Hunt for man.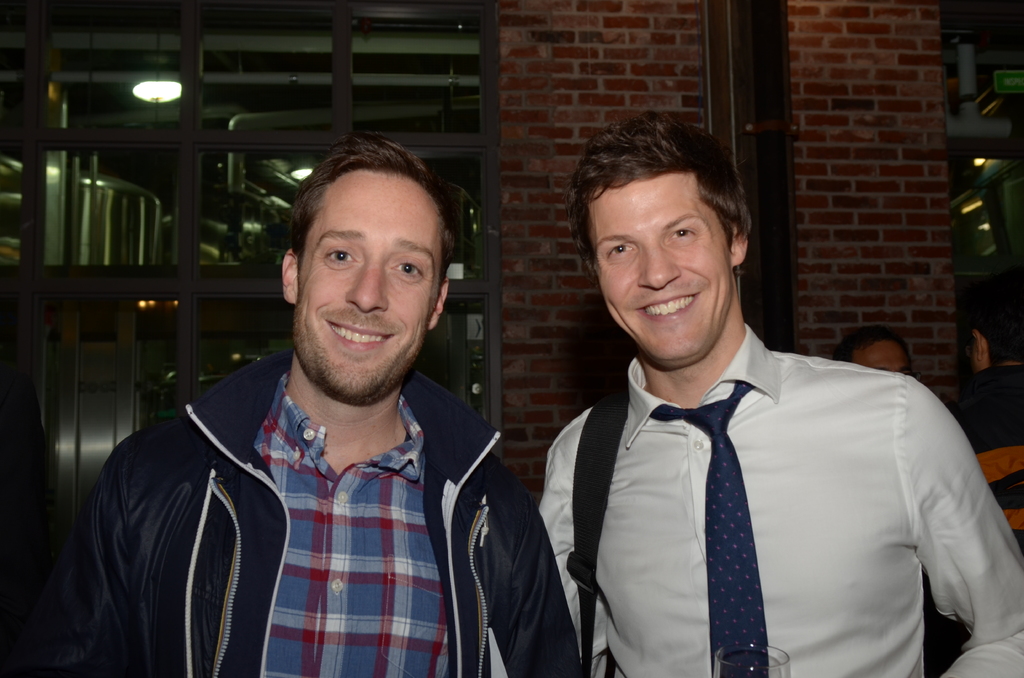
Hunted down at select_region(56, 145, 561, 669).
